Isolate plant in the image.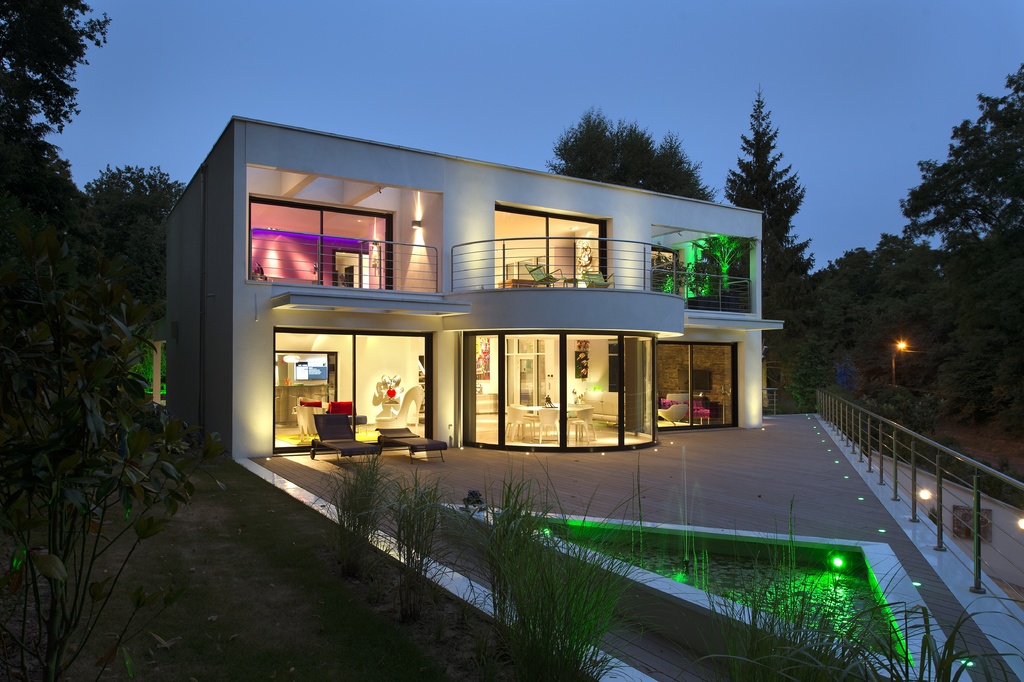
Isolated region: <bbox>17, 149, 198, 613</bbox>.
